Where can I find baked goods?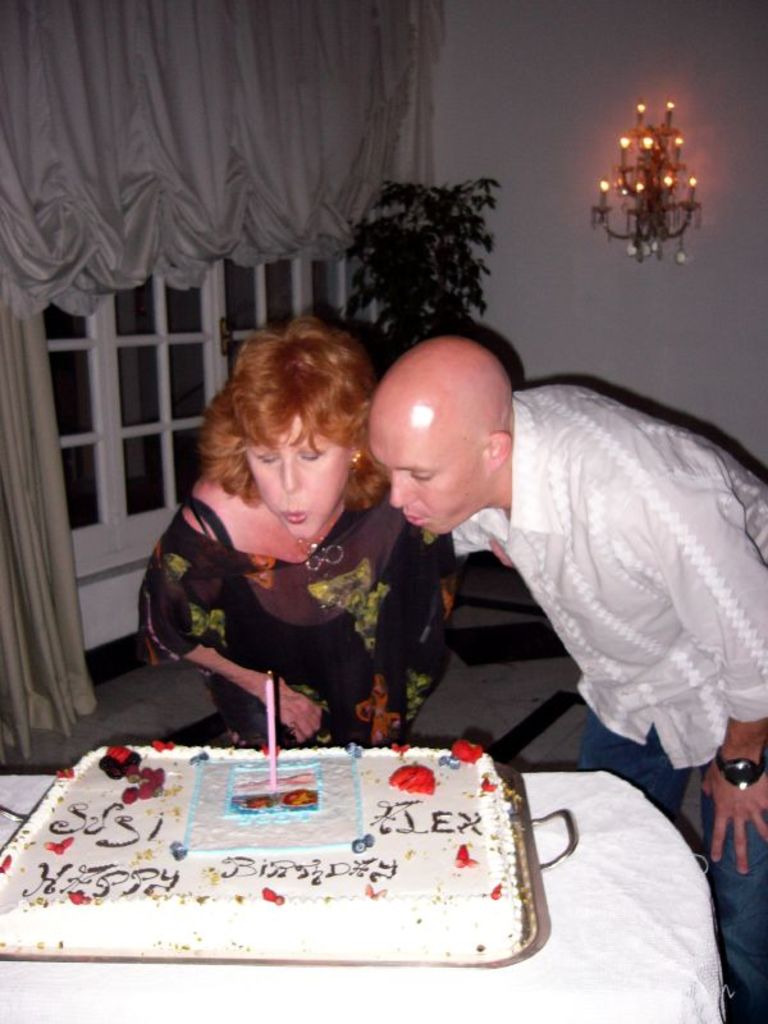
You can find it at x1=0 y1=745 x2=526 y2=943.
